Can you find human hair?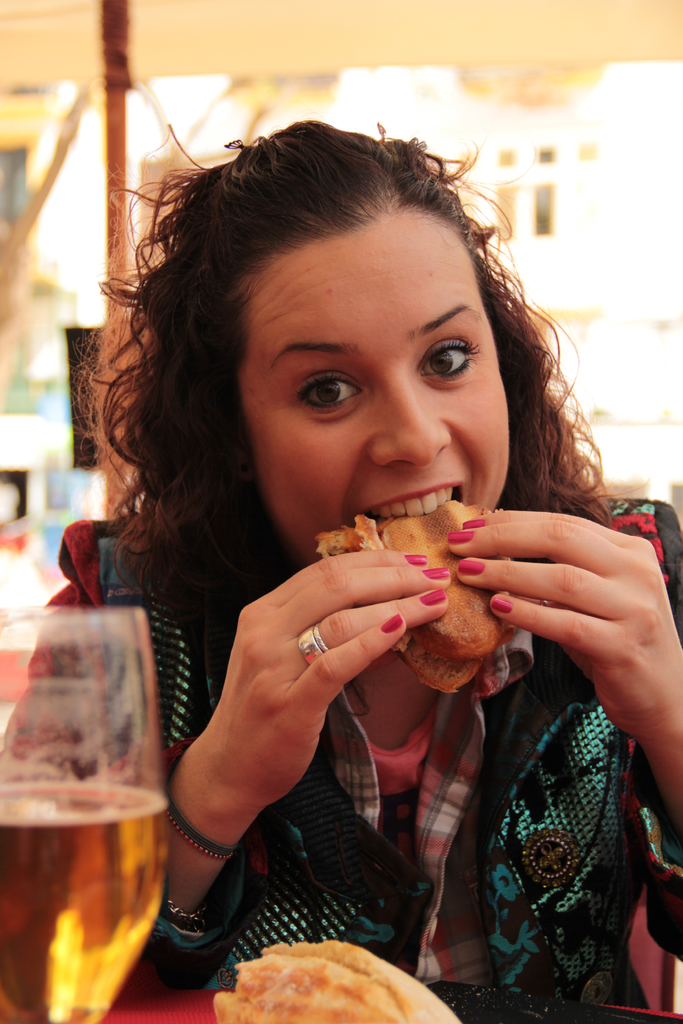
Yes, bounding box: [88, 124, 579, 694].
